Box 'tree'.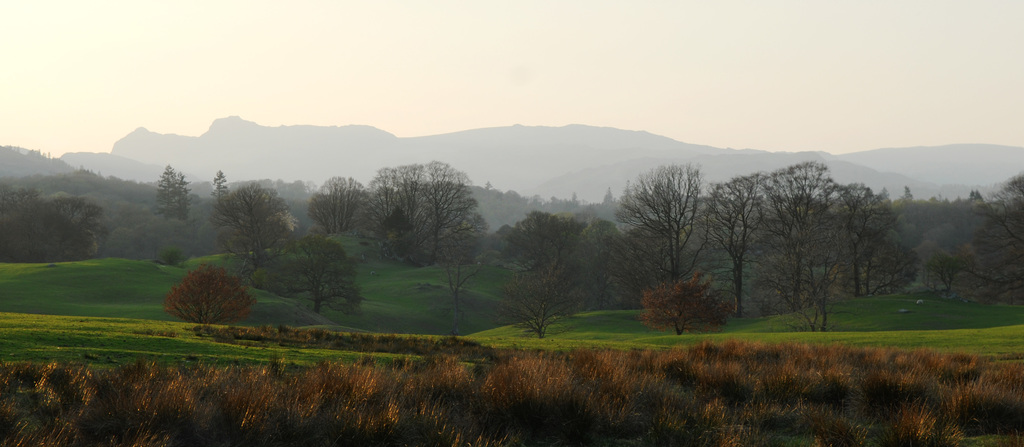
Rect(500, 245, 591, 344).
